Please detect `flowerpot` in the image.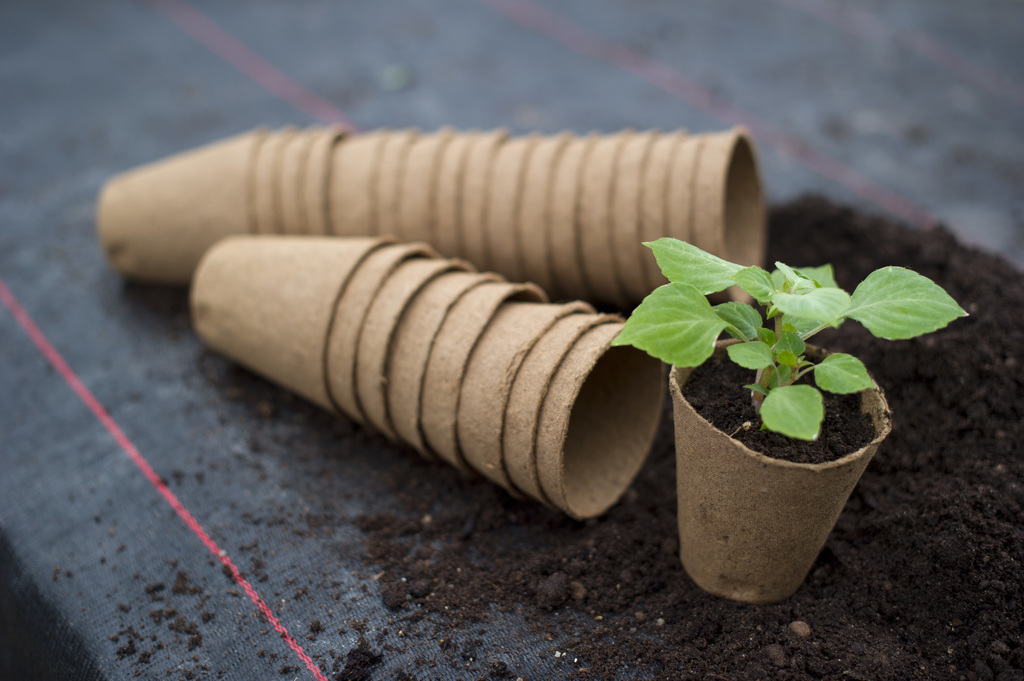
l=541, t=328, r=683, b=519.
